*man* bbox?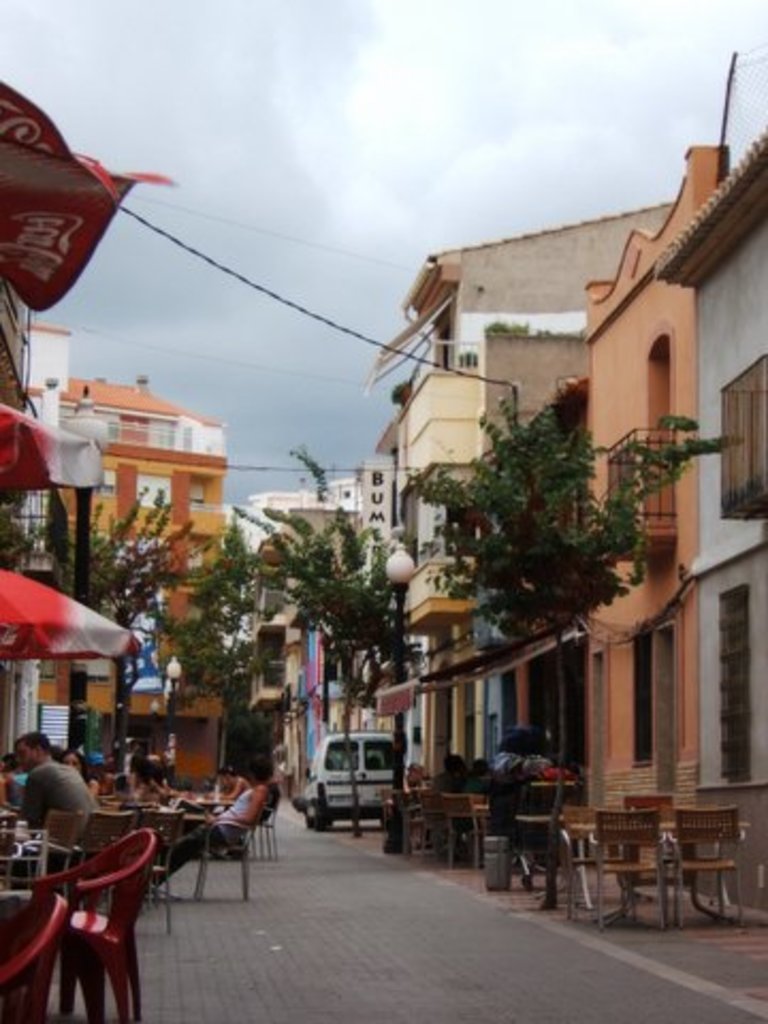
left=19, top=727, right=96, bottom=832
